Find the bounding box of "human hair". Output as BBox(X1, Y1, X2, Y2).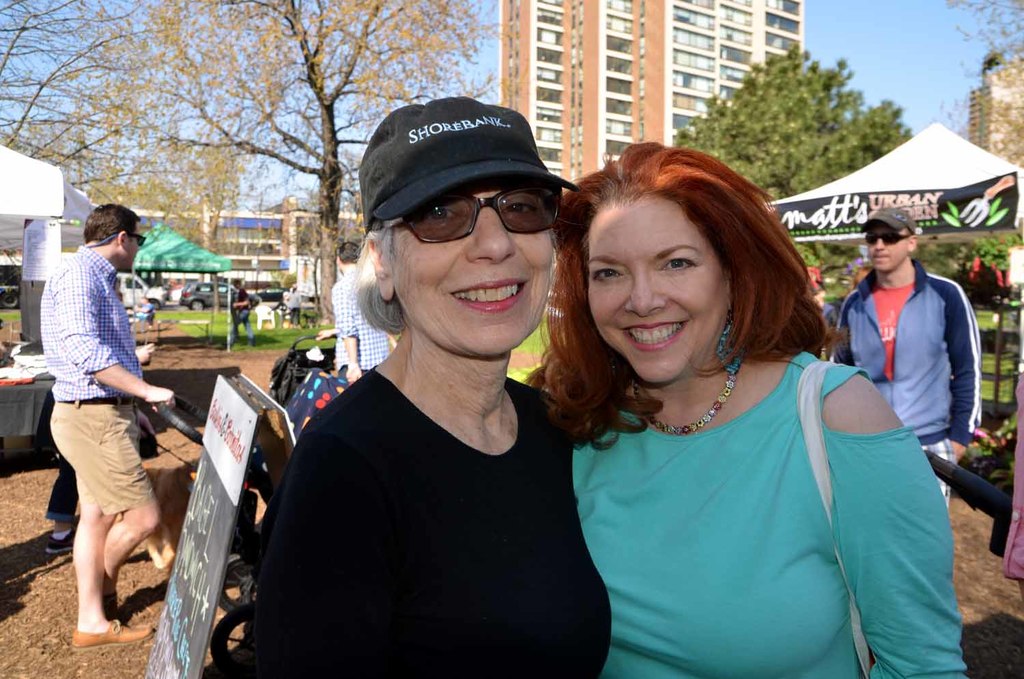
BBox(338, 243, 362, 263).
